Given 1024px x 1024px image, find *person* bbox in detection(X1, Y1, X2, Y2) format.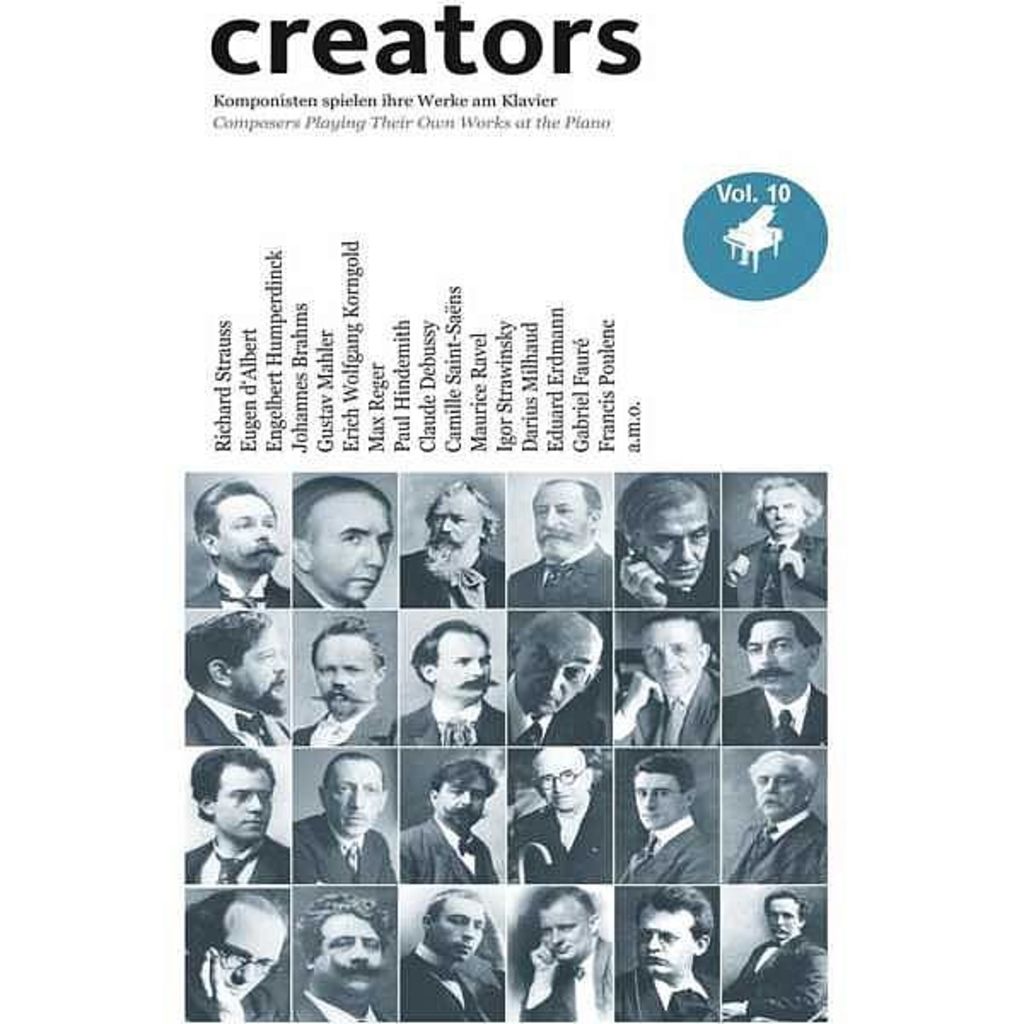
detection(616, 754, 719, 882).
